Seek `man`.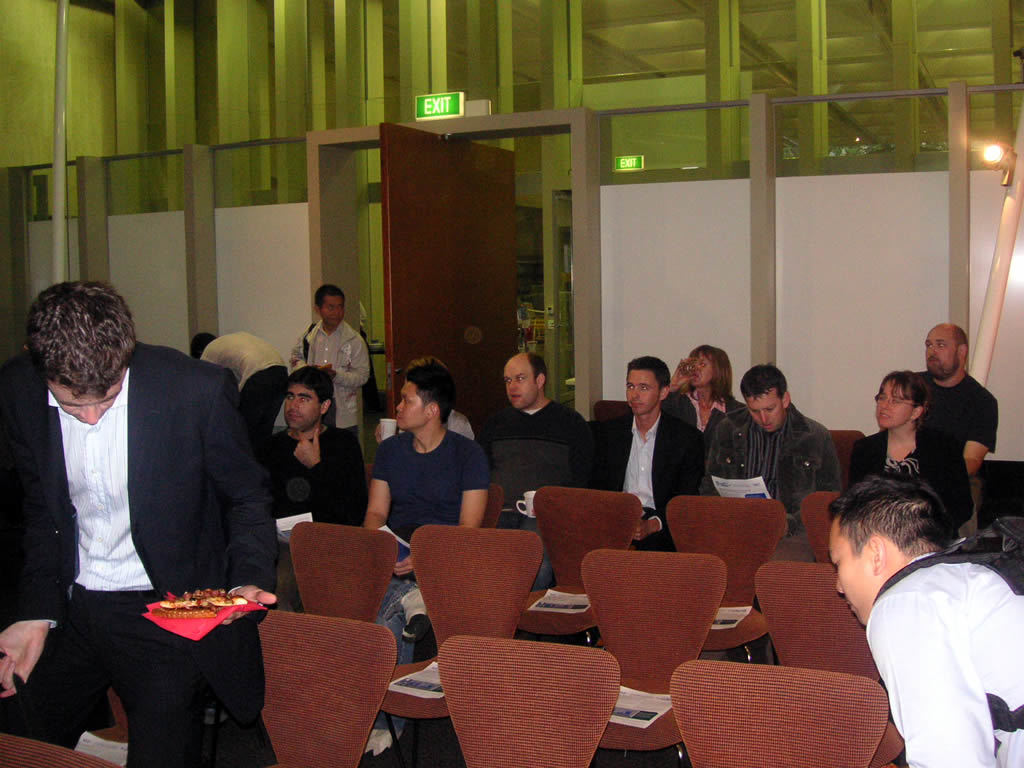
l=917, t=322, r=1003, b=481.
